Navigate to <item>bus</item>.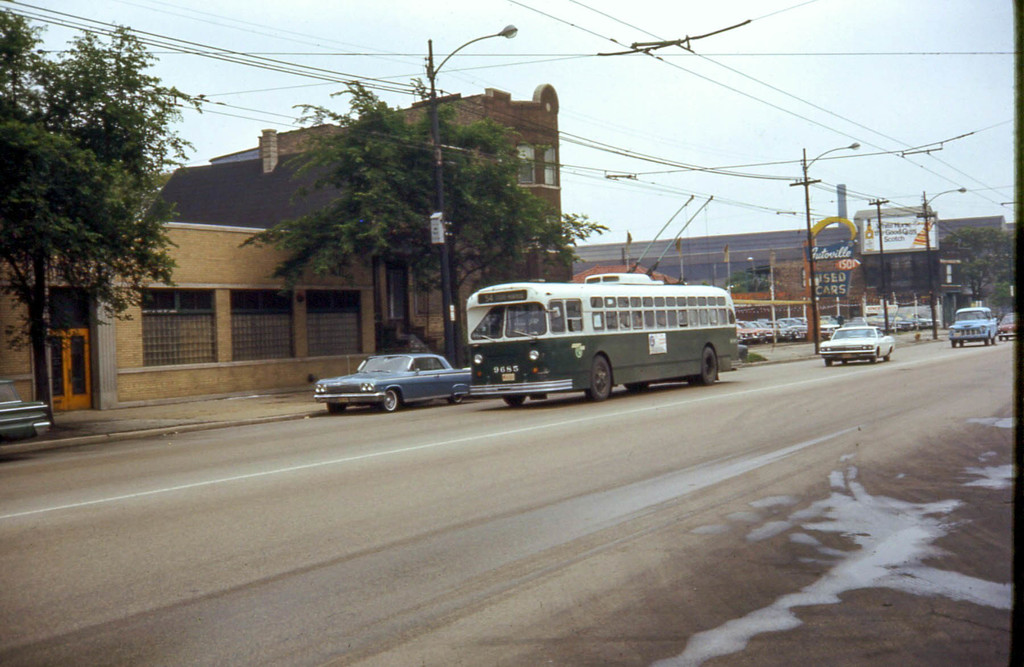
Navigation target: (467, 269, 743, 404).
